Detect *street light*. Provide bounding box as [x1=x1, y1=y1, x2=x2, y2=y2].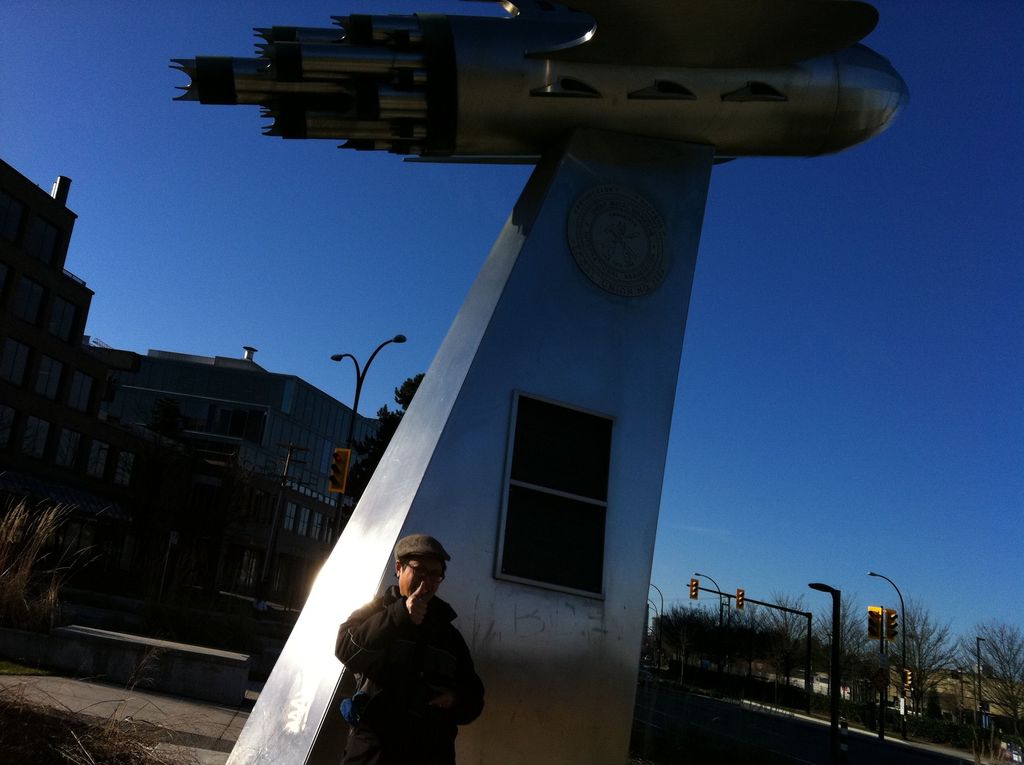
[x1=868, y1=571, x2=913, y2=732].
